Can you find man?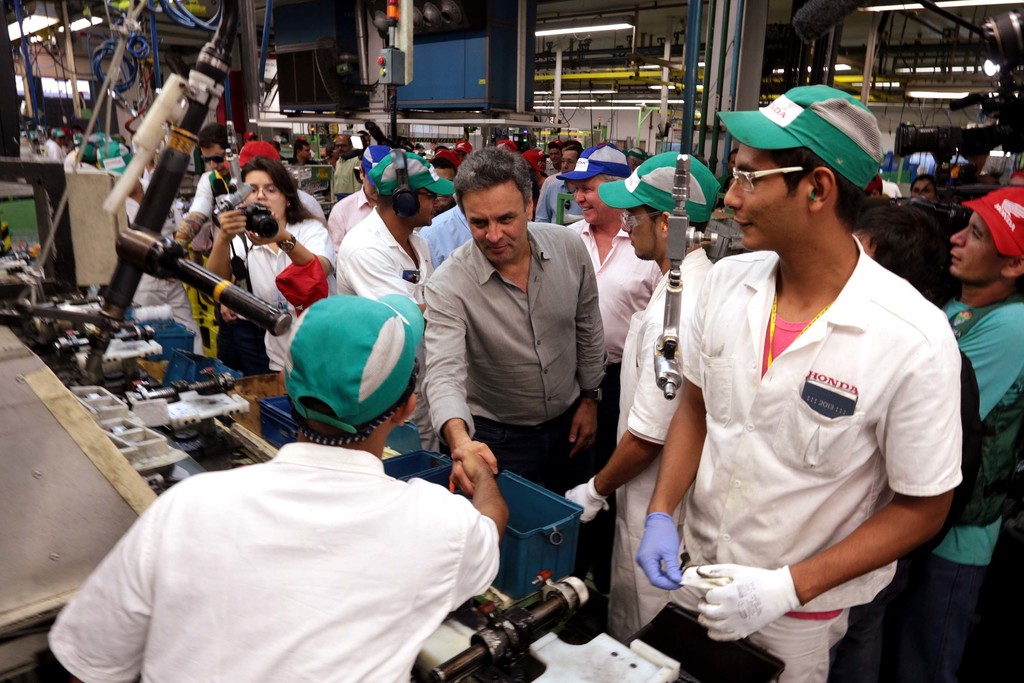
Yes, bounding box: locate(335, 152, 449, 296).
